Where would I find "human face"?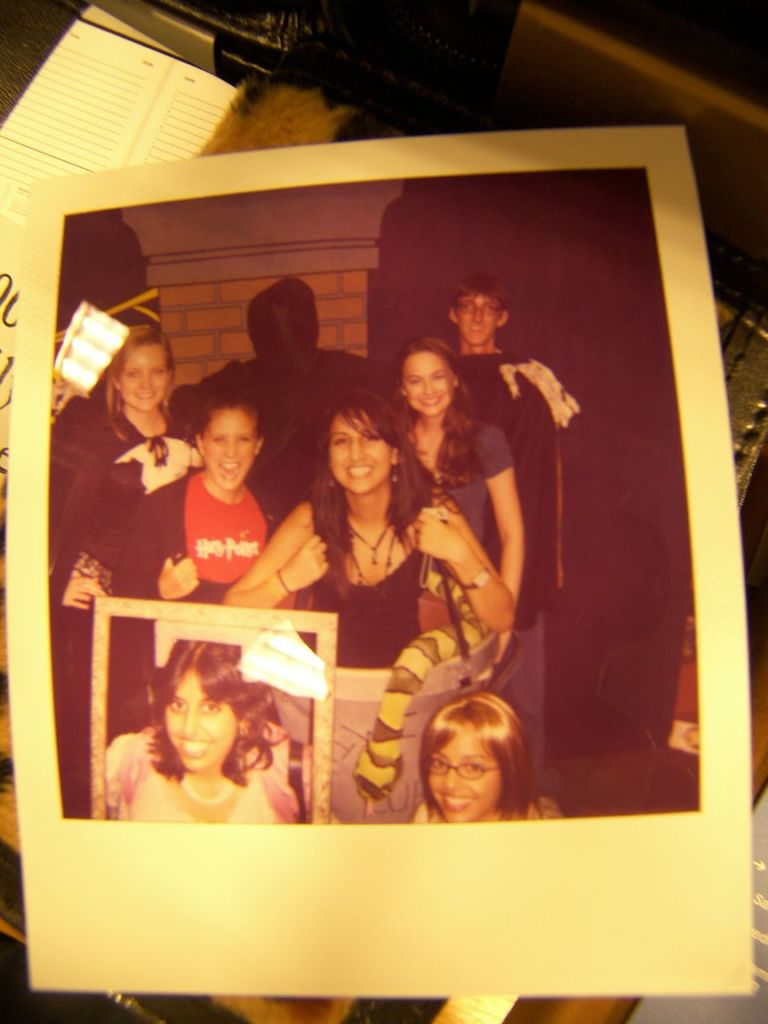
At rect(430, 721, 504, 814).
